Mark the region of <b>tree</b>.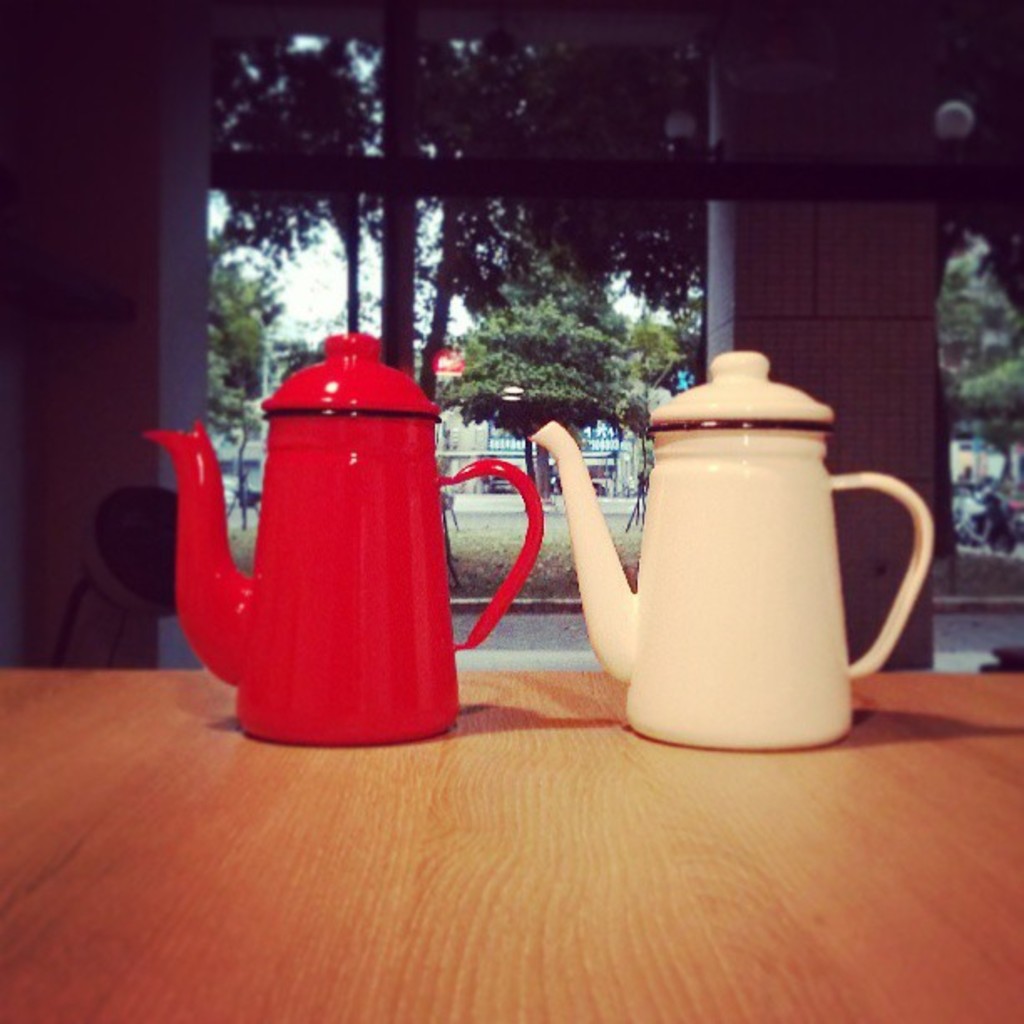
Region: [929, 234, 1022, 445].
